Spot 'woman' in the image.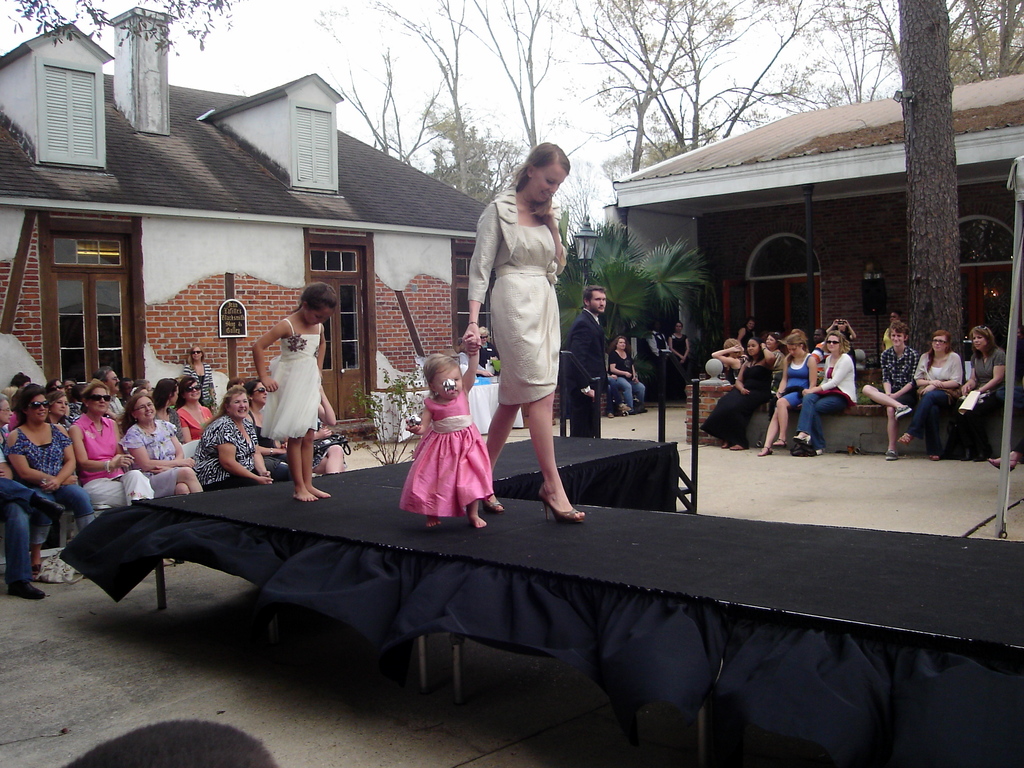
'woman' found at [173, 366, 214, 443].
